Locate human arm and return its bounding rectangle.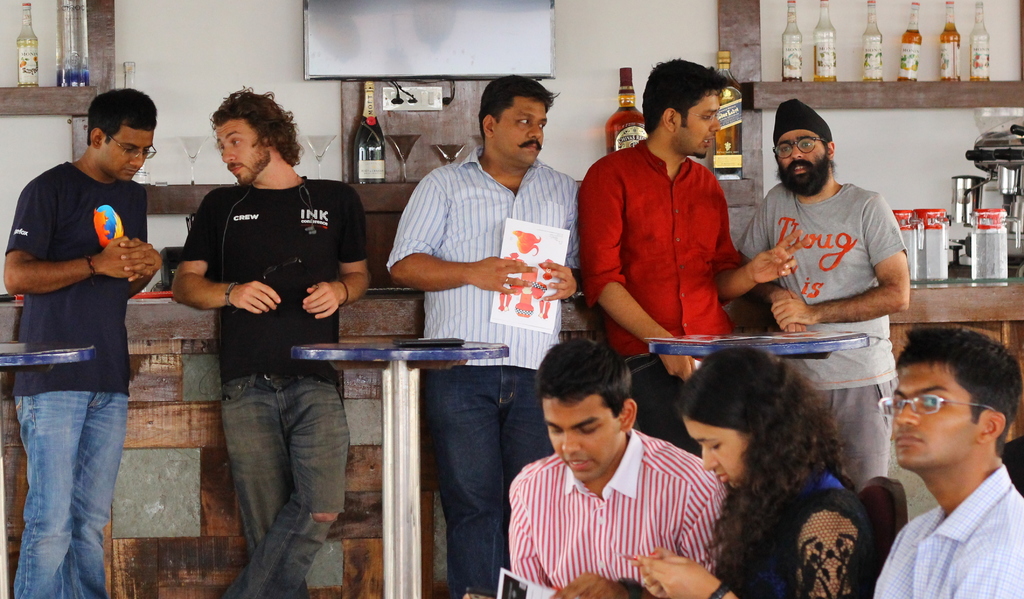
732:248:812:336.
